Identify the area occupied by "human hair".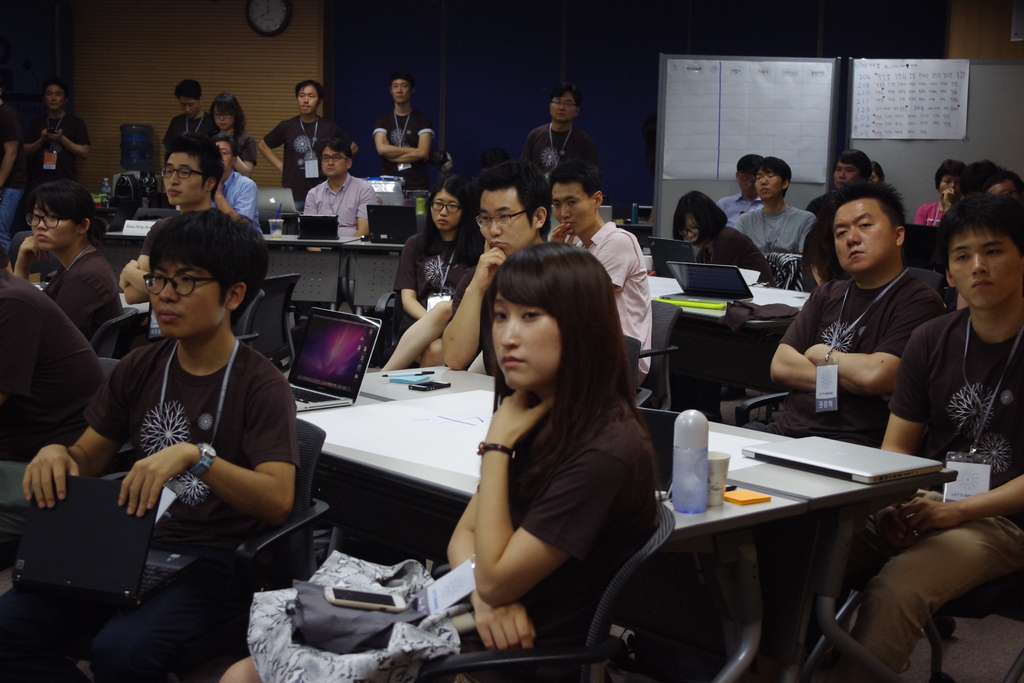
Area: 476, 158, 554, 241.
